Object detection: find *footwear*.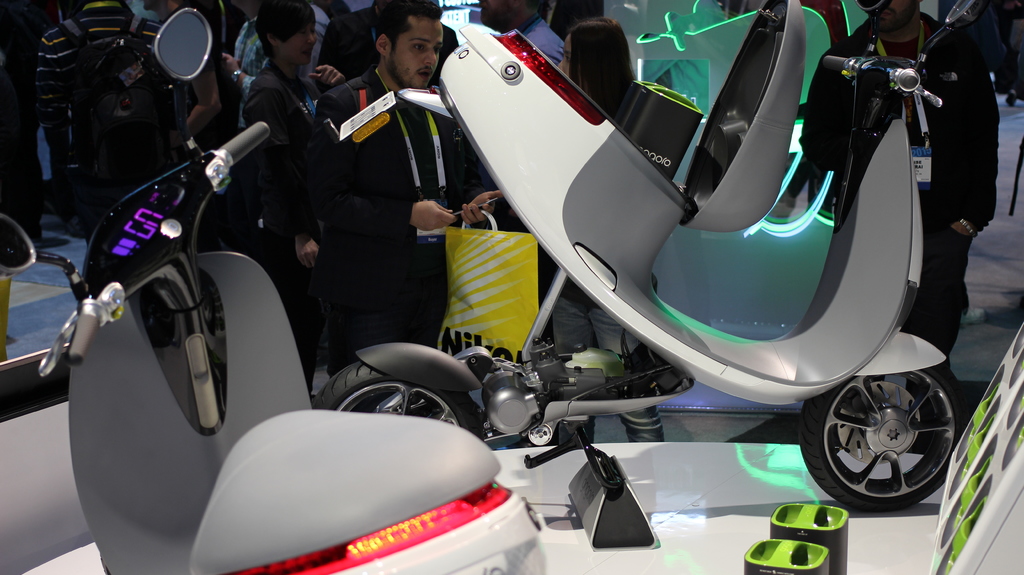
bbox=[556, 419, 595, 449].
